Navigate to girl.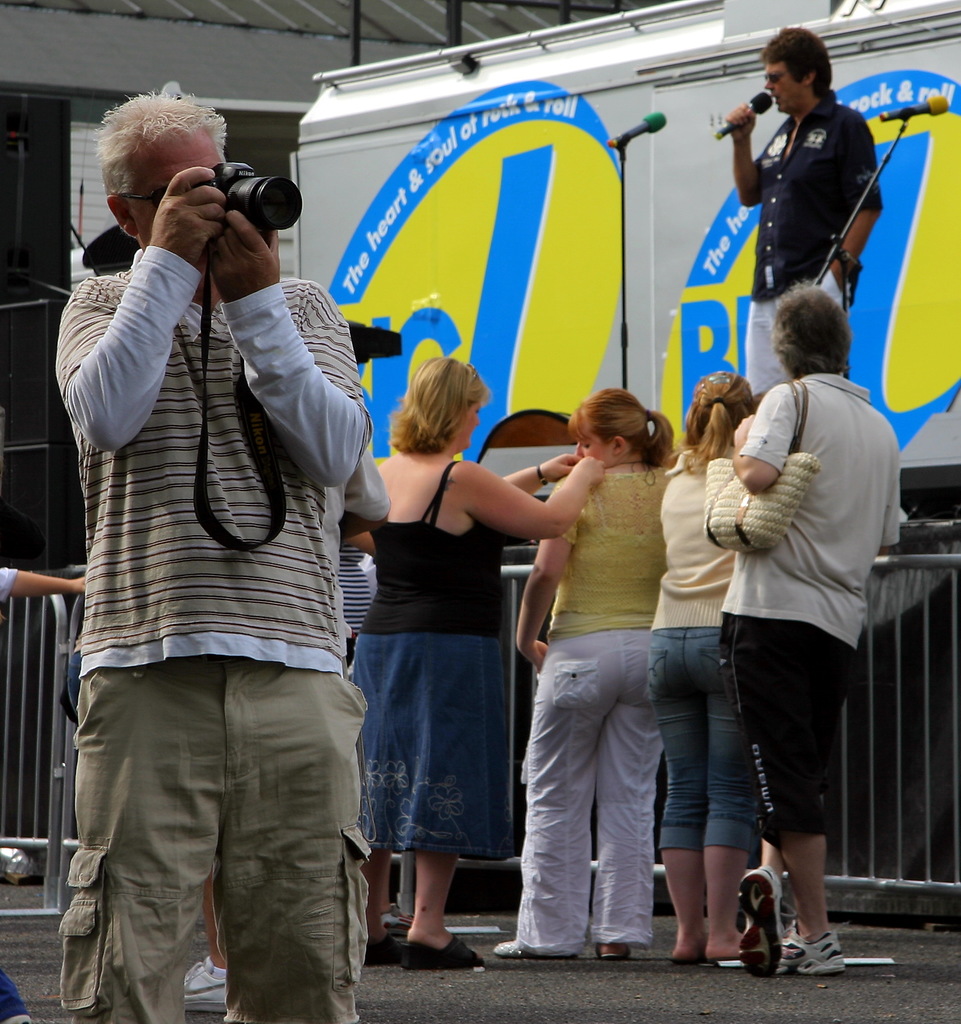
Navigation target: 368, 356, 554, 909.
